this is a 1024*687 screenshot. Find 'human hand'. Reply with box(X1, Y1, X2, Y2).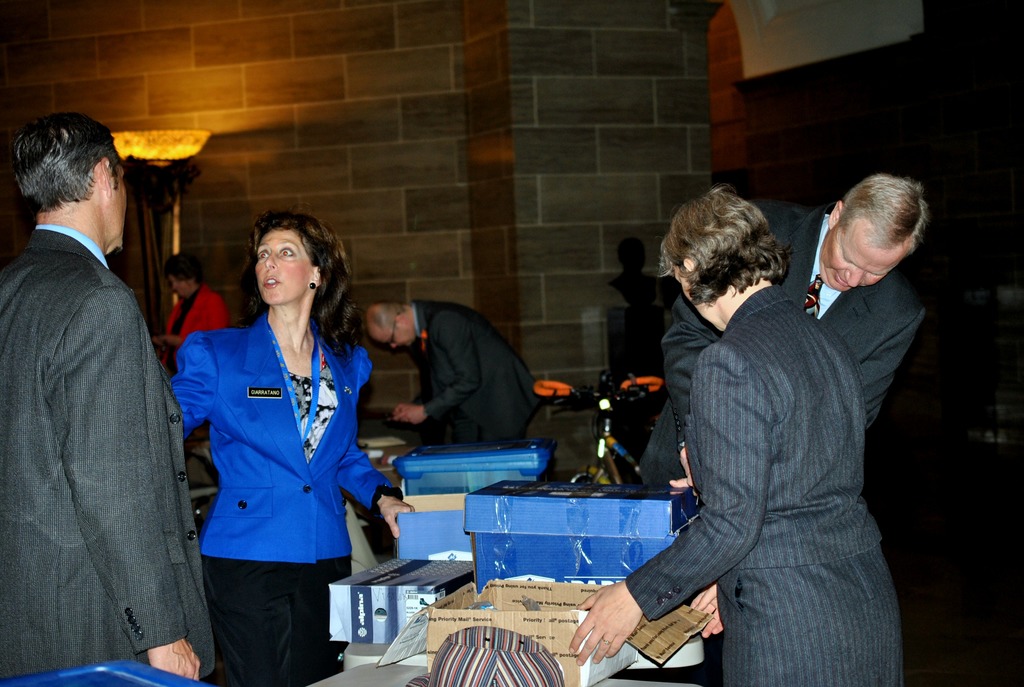
box(690, 582, 726, 642).
